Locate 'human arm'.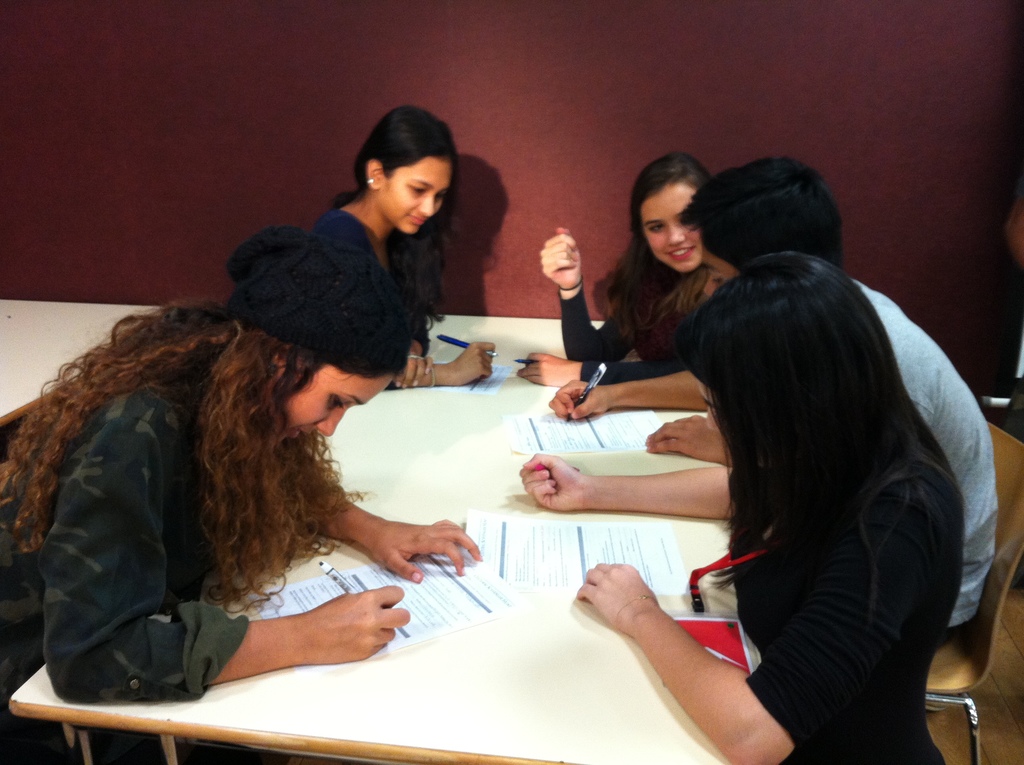
Bounding box: [46, 452, 405, 705].
